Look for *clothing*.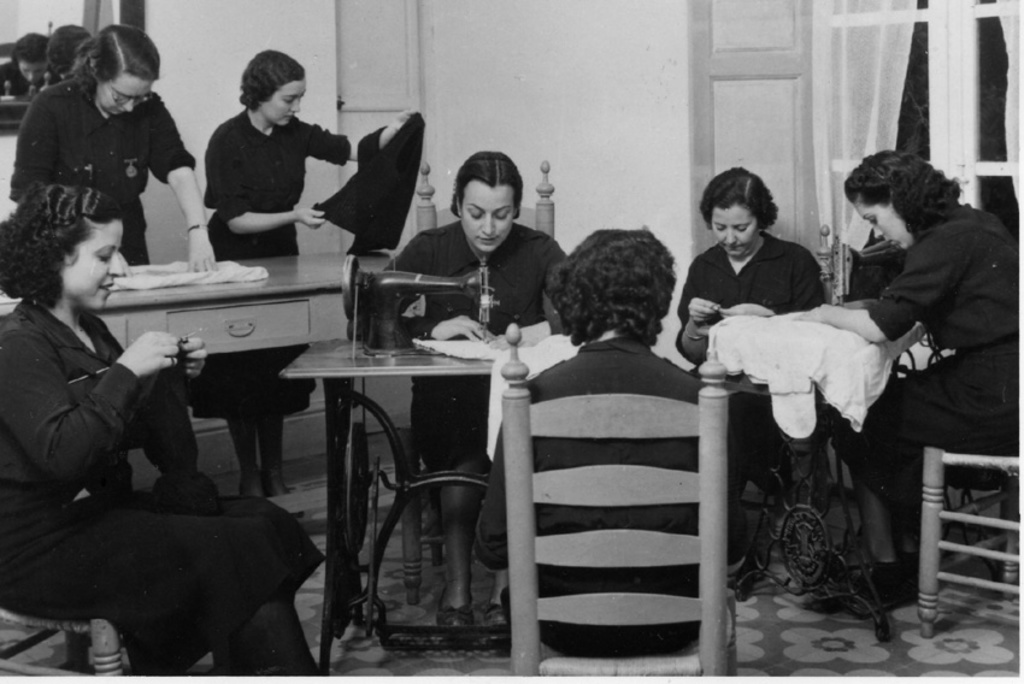
Found: (left=13, top=63, right=190, bottom=255).
